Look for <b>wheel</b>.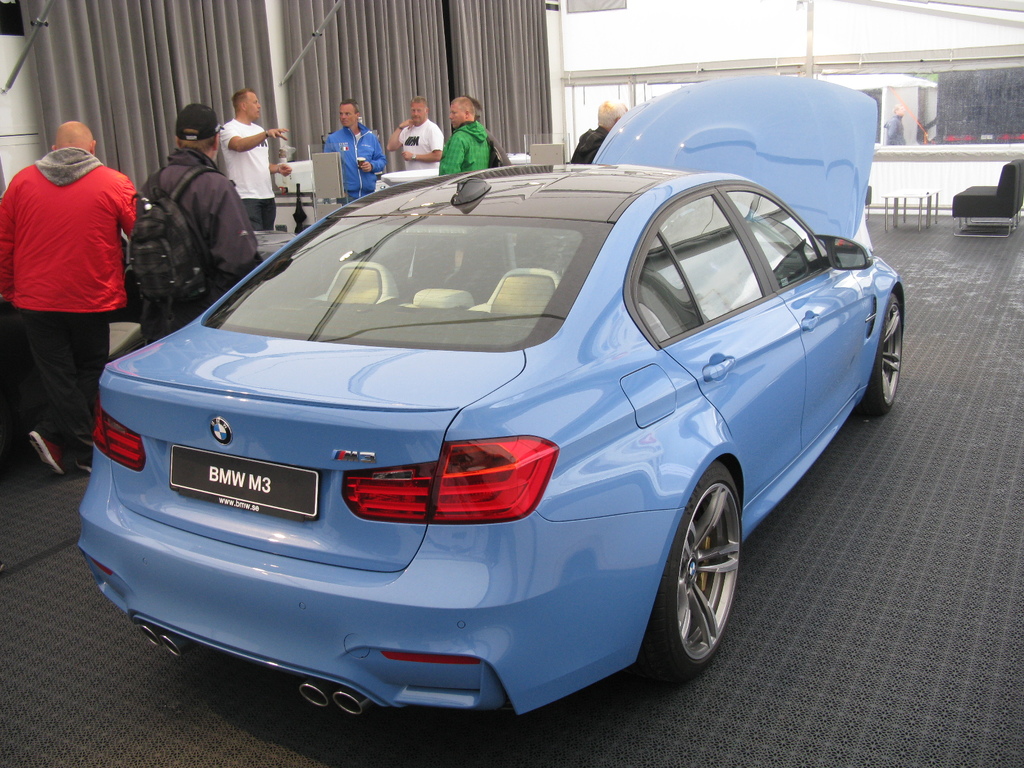
Found: locate(856, 291, 904, 413).
